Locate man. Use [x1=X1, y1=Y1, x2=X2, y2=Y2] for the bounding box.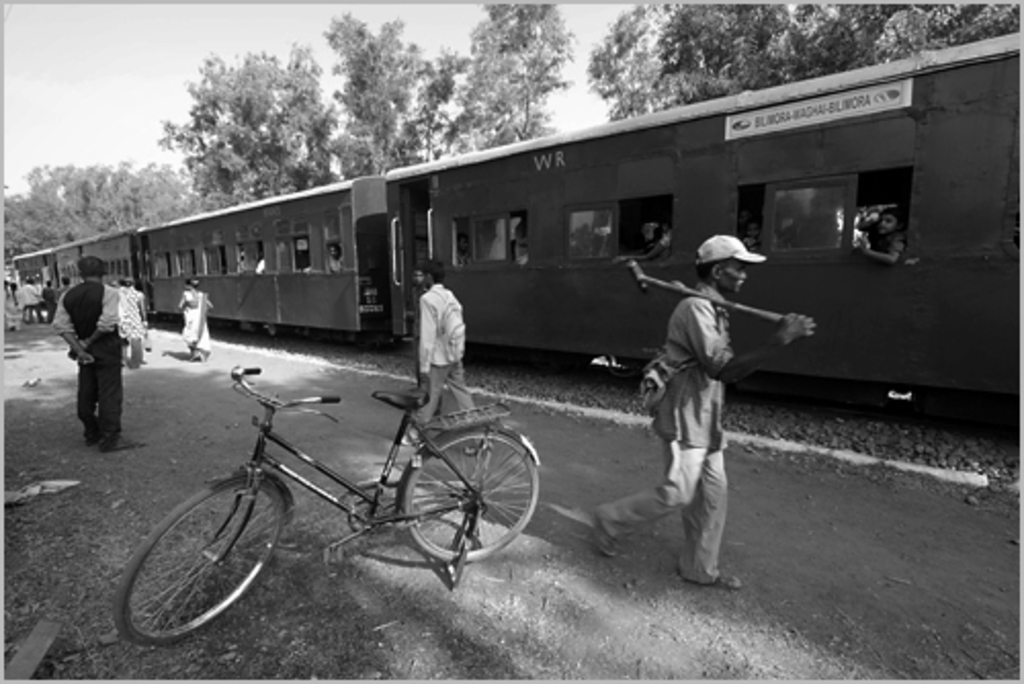
[x1=25, y1=281, x2=49, y2=319].
